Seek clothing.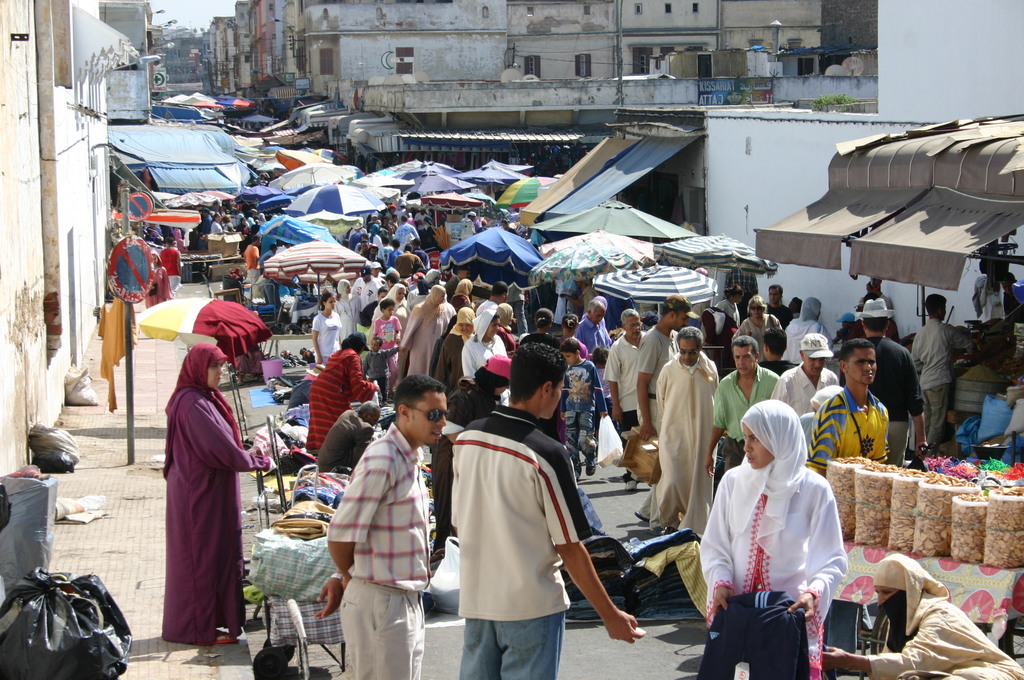
x1=243 y1=246 x2=258 y2=289.
